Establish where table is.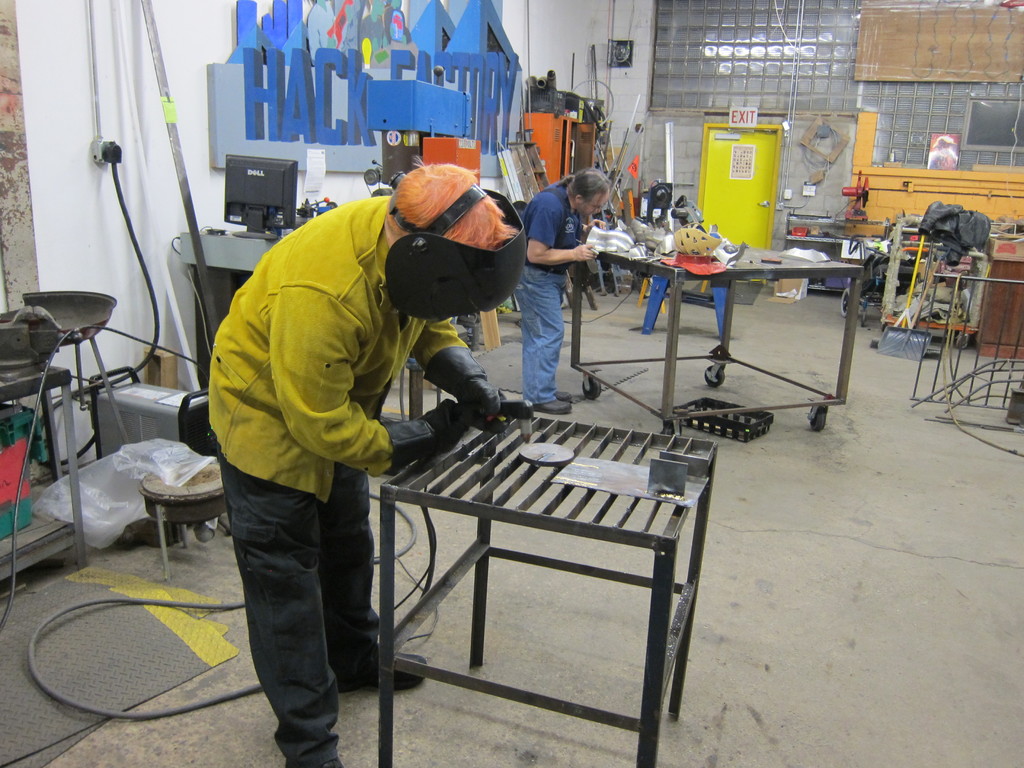
Established at Rect(573, 237, 863, 447).
